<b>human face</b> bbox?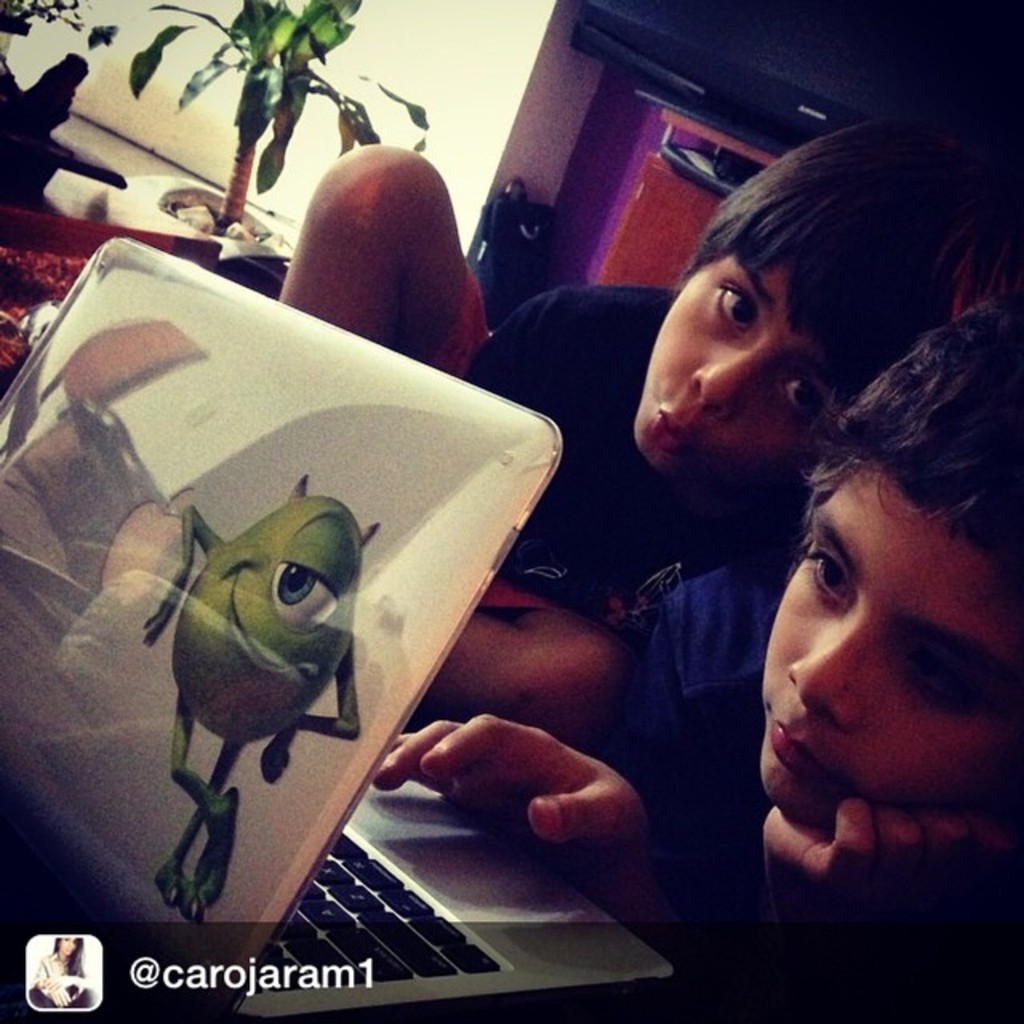
Rect(762, 474, 1022, 821)
